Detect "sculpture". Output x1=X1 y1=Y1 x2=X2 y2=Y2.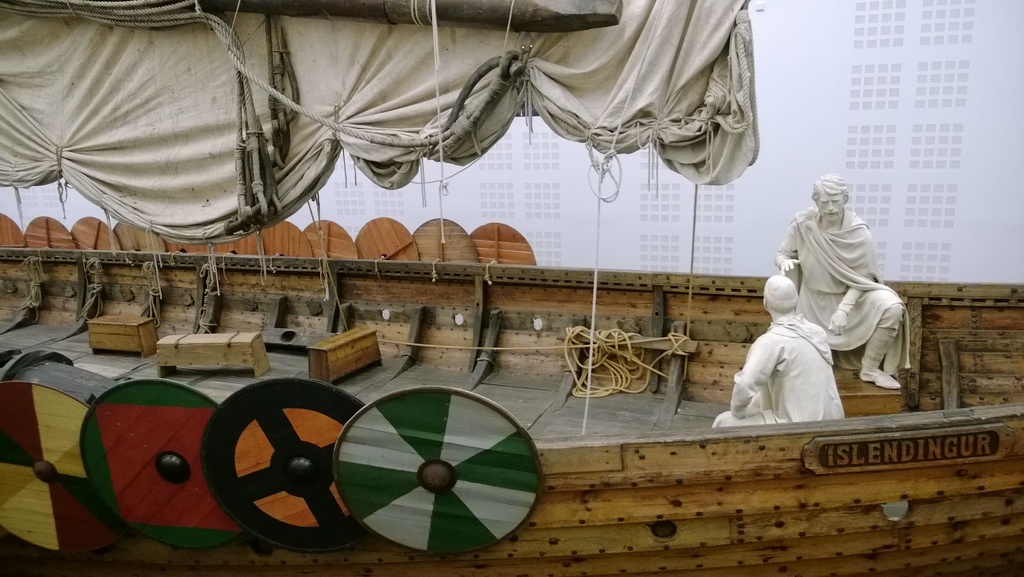
x1=708 y1=271 x2=845 y2=433.
